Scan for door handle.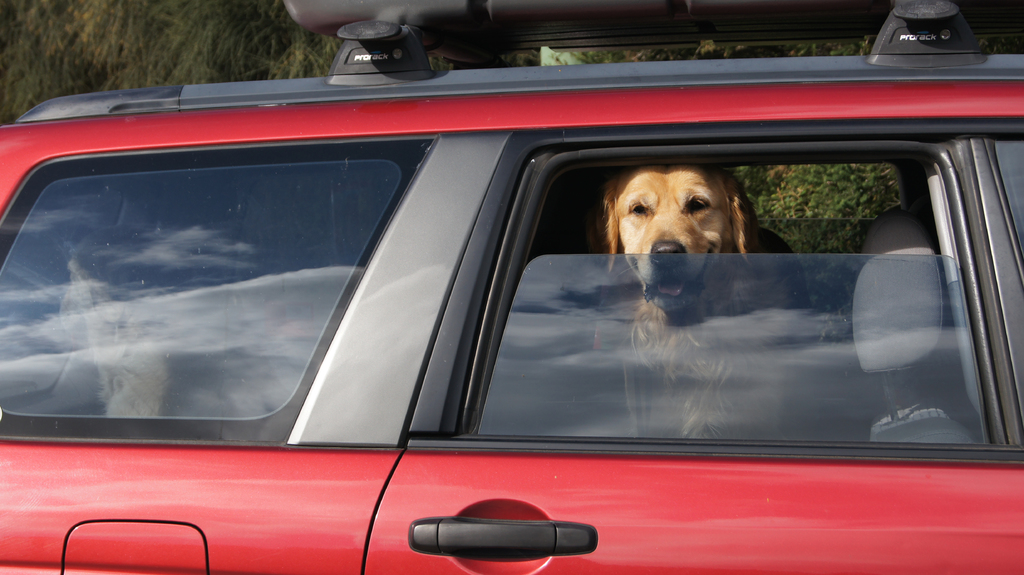
Scan result: [left=405, top=517, right=599, bottom=552].
